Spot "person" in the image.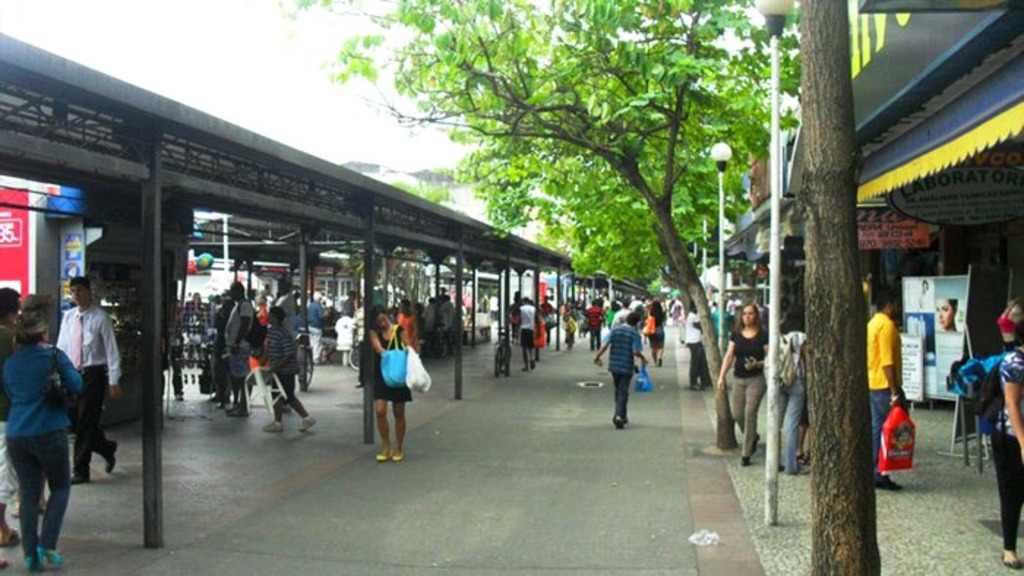
"person" found at locate(983, 298, 1023, 570).
